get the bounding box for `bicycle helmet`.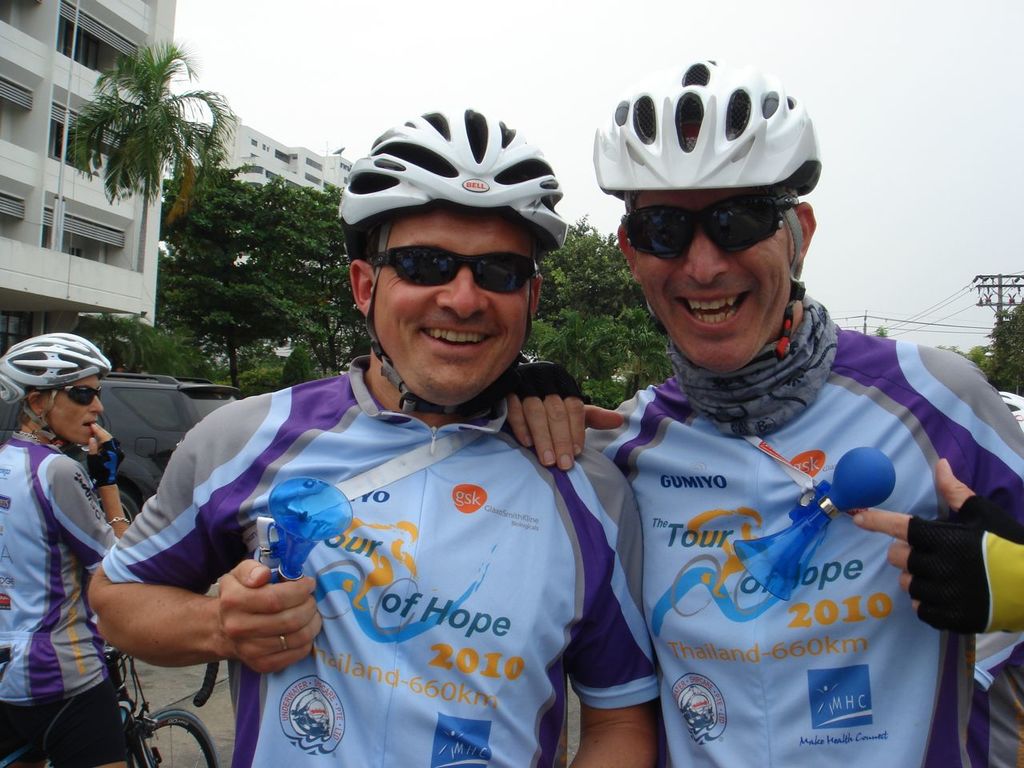
<box>0,330,111,446</box>.
